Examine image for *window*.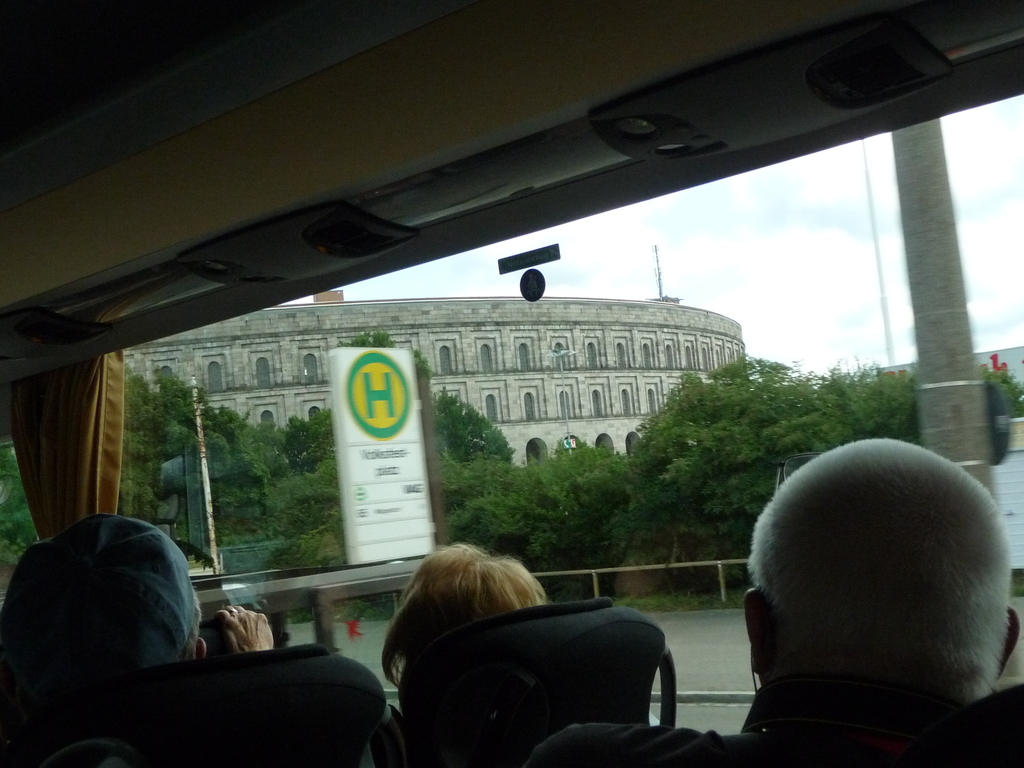
Examination result: Rect(645, 381, 660, 410).
